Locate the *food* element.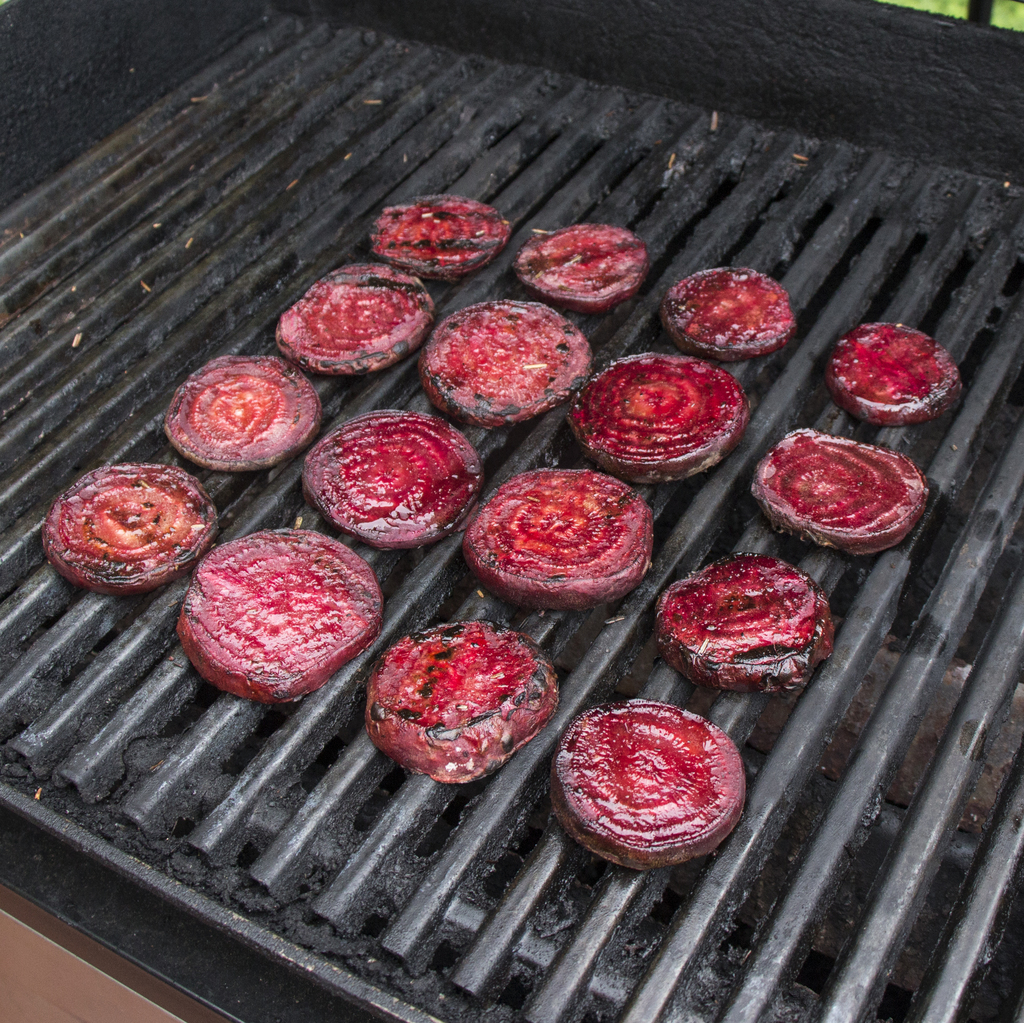
Element bbox: 369:192:512:281.
